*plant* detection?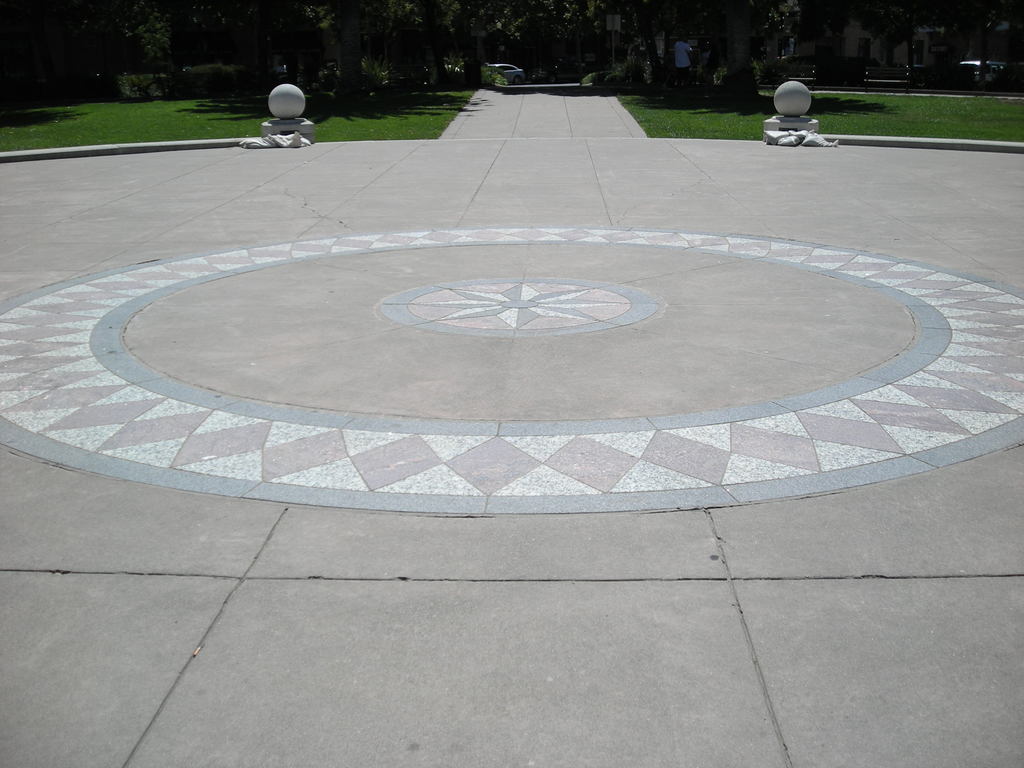
(x1=607, y1=68, x2=621, y2=84)
